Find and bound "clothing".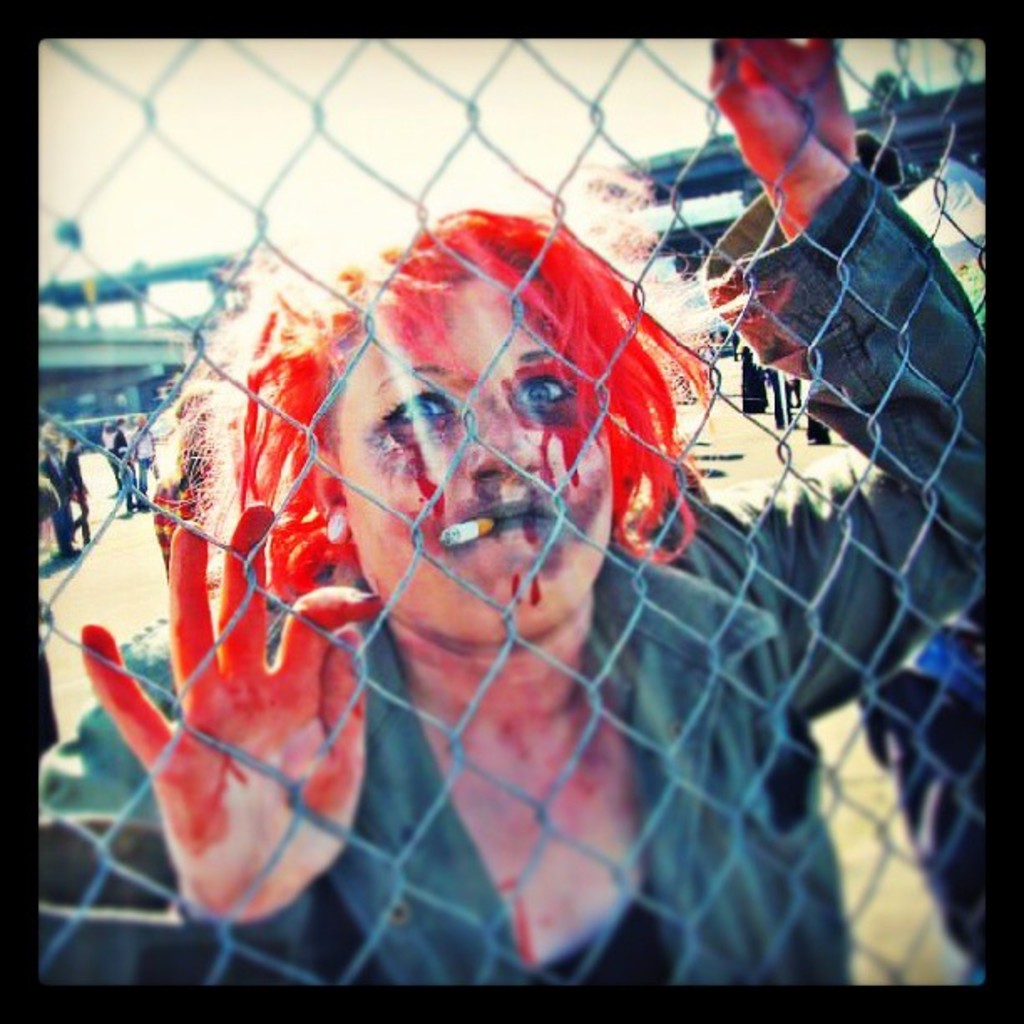
Bound: <box>40,167,997,982</box>.
